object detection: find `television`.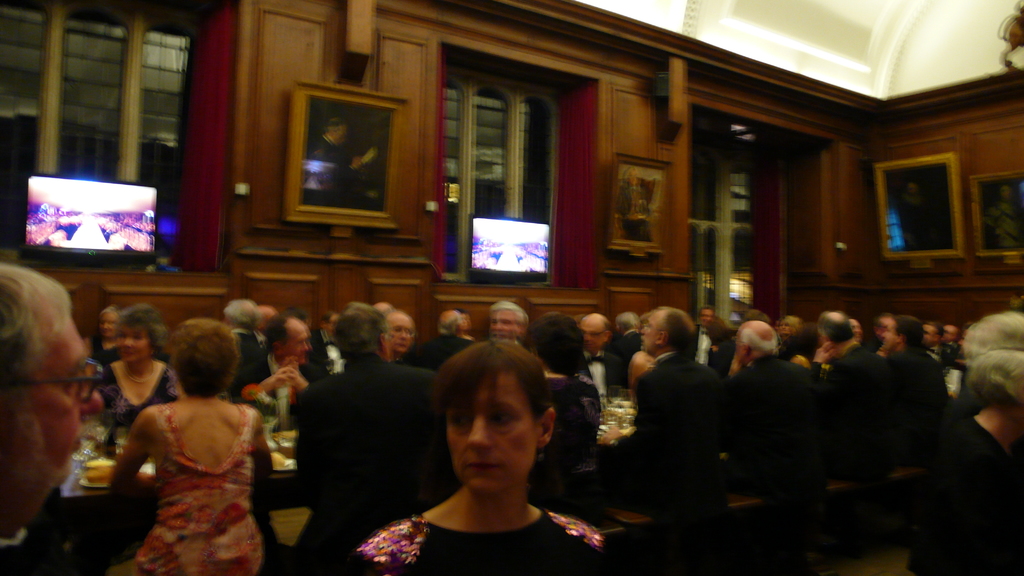
rect(467, 217, 552, 276).
